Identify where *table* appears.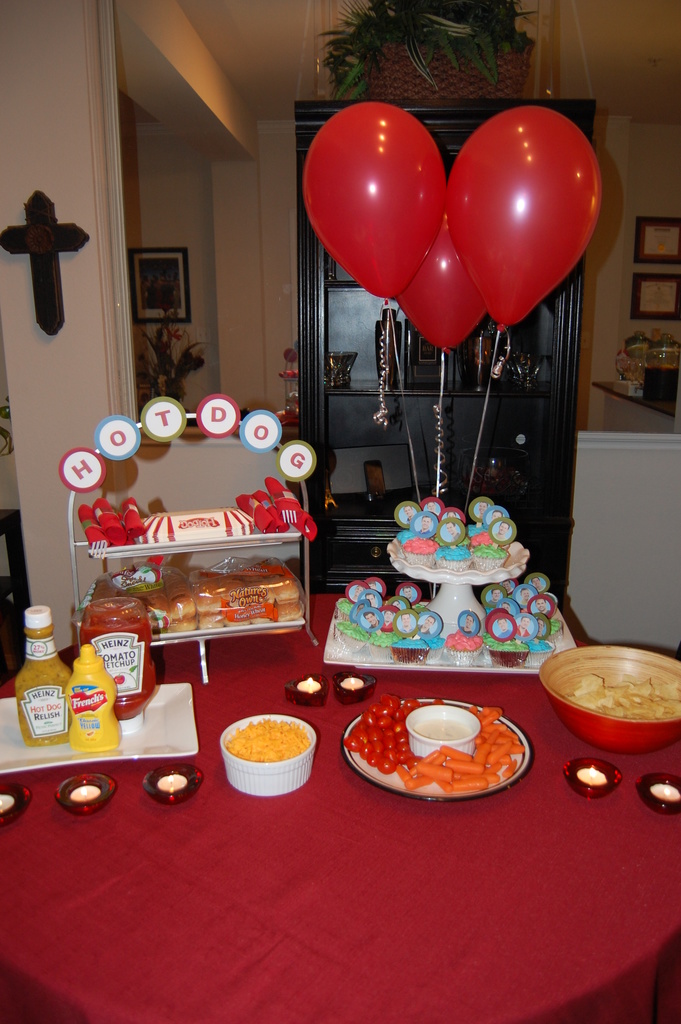
Appears at (left=0, top=589, right=680, bottom=1023).
